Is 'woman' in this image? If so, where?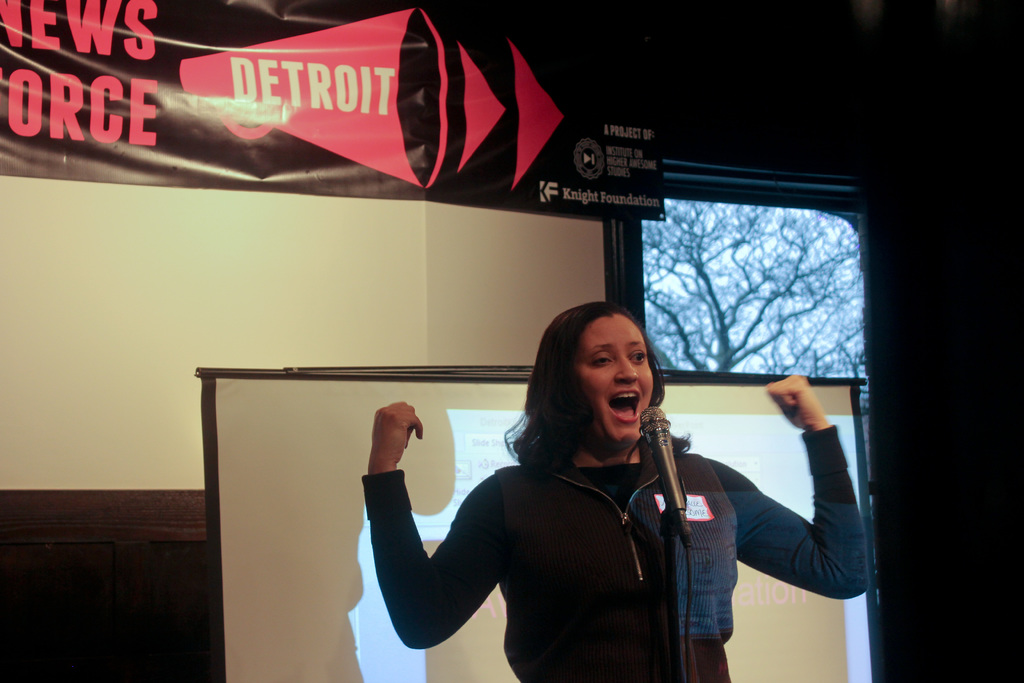
Yes, at pyautogui.locateOnScreen(404, 296, 758, 682).
